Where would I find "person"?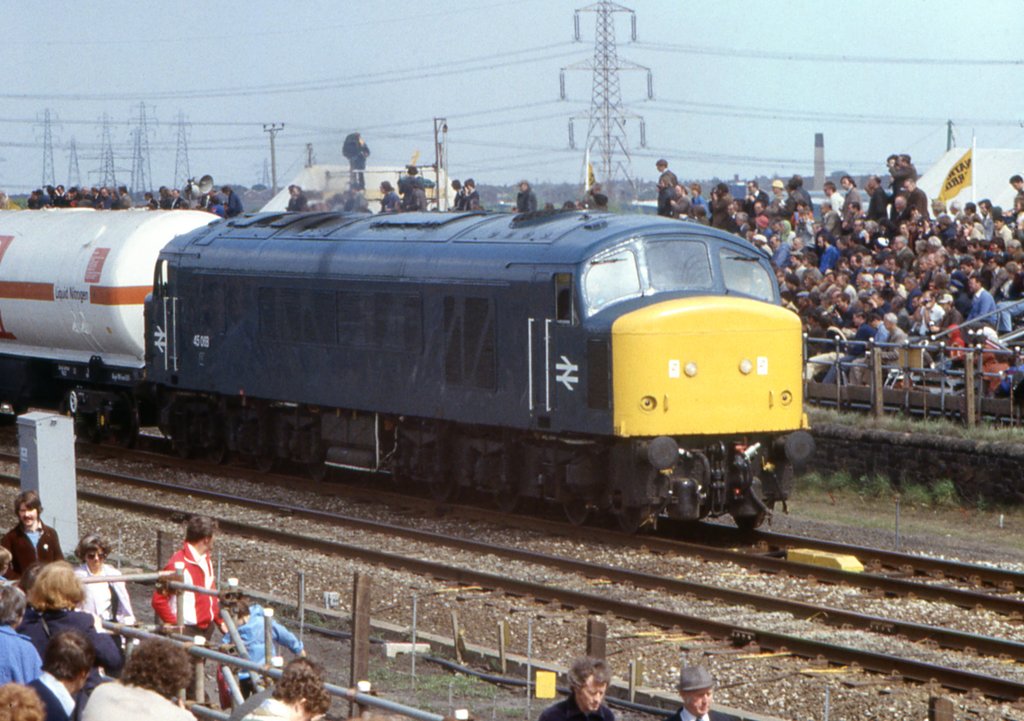
At locate(454, 182, 467, 210).
